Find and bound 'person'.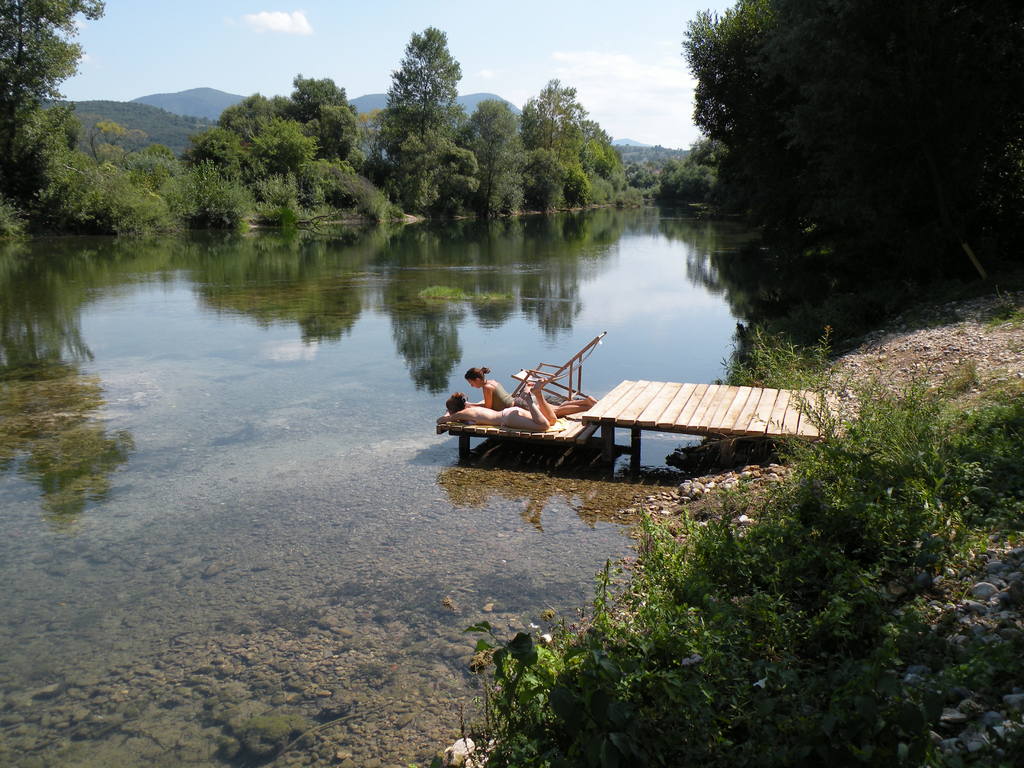
Bound: bbox=[435, 372, 557, 435].
